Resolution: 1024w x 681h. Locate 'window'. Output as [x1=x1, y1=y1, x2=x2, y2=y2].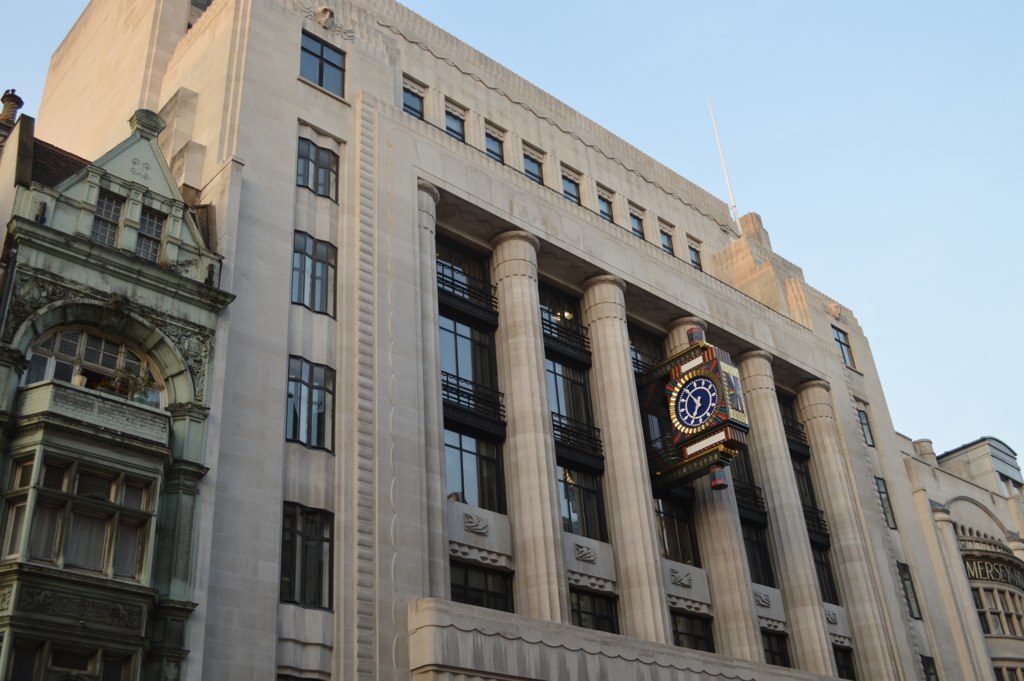
[x1=526, y1=143, x2=551, y2=188].
